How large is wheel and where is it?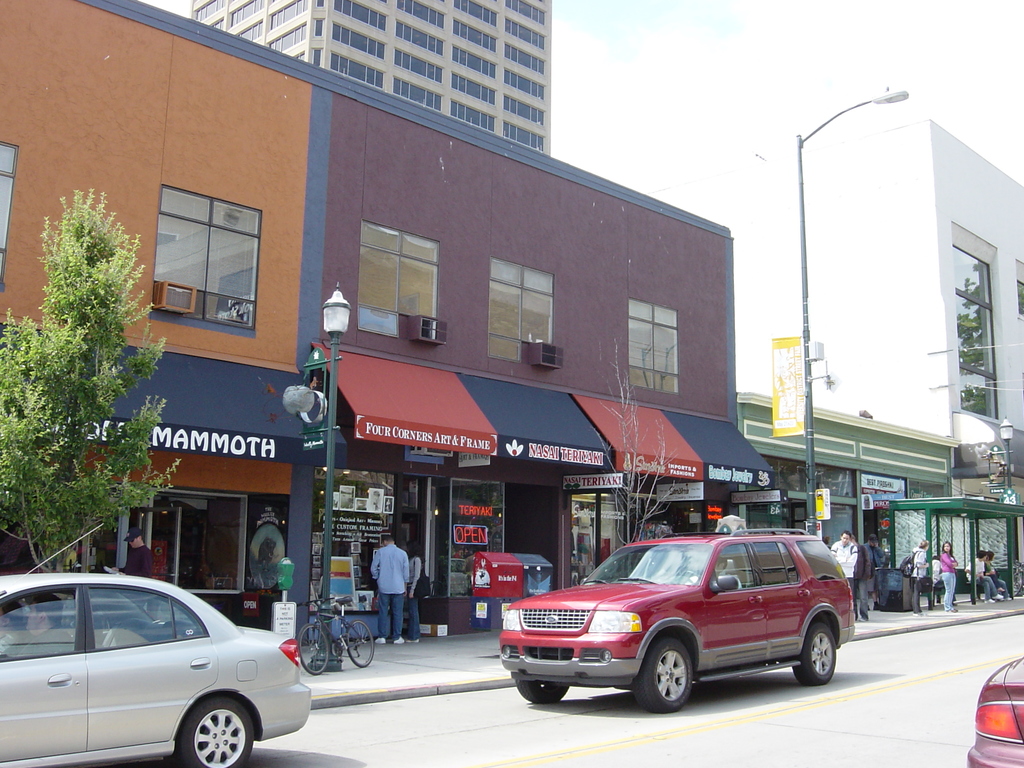
Bounding box: crop(793, 618, 842, 684).
